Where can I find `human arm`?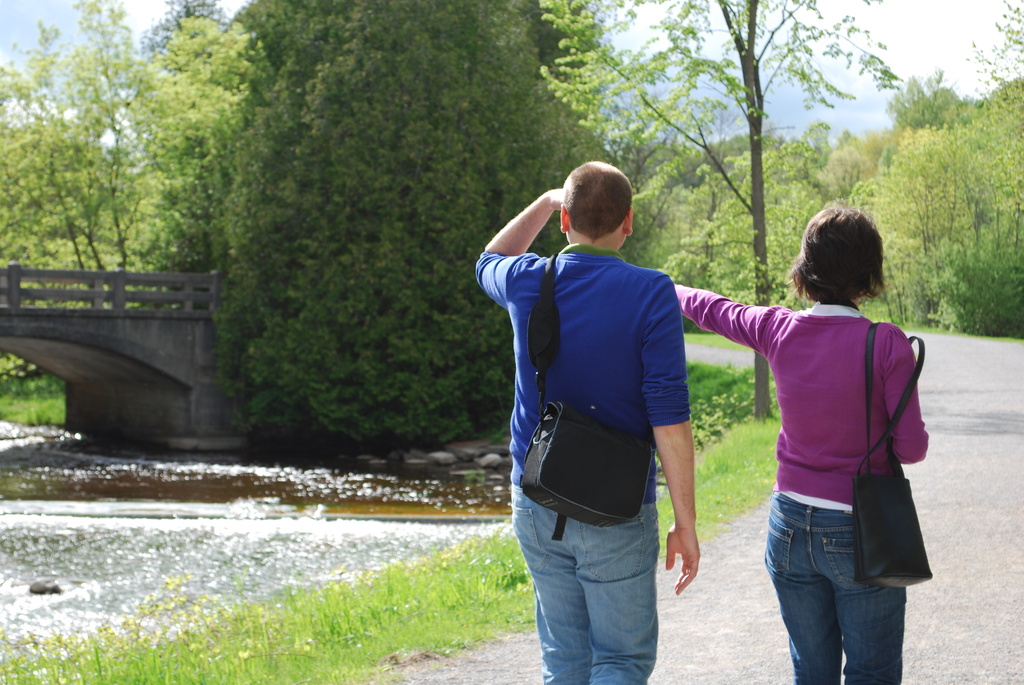
You can find it at 879, 323, 940, 472.
